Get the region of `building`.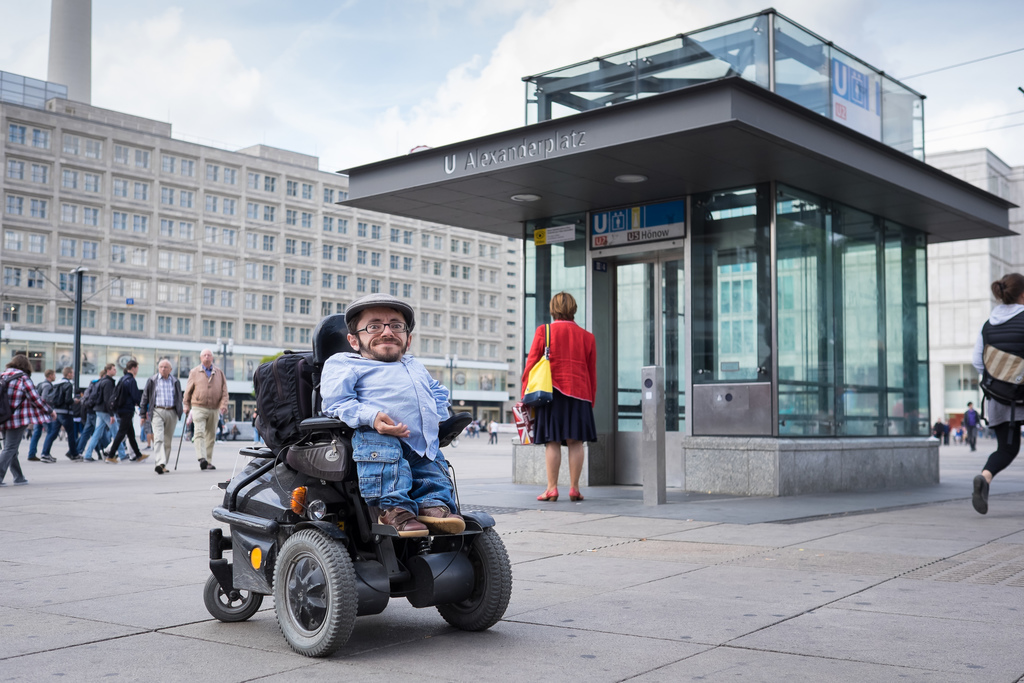
(673,139,1023,434).
